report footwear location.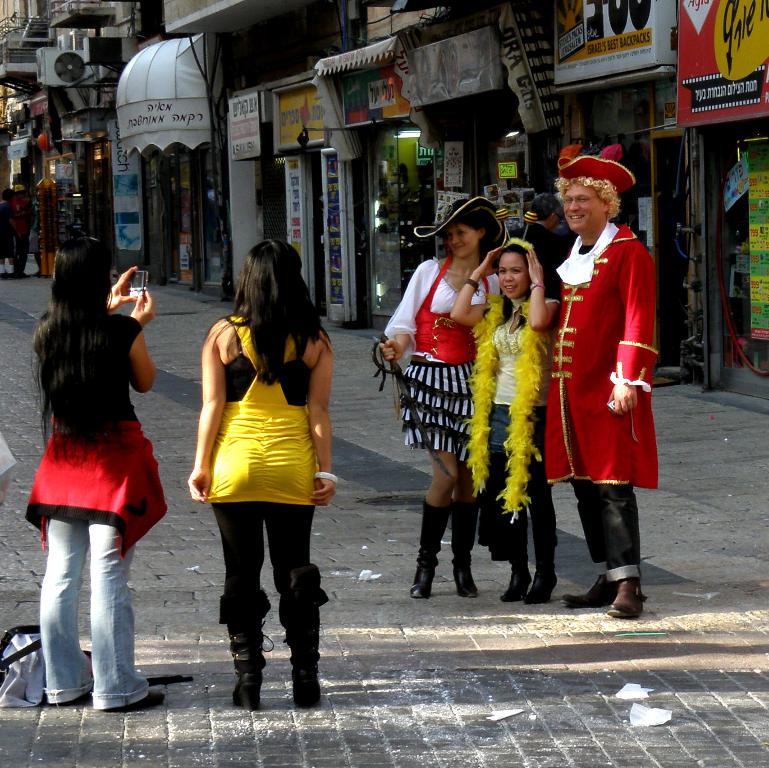
Report: x1=501, y1=534, x2=533, y2=600.
